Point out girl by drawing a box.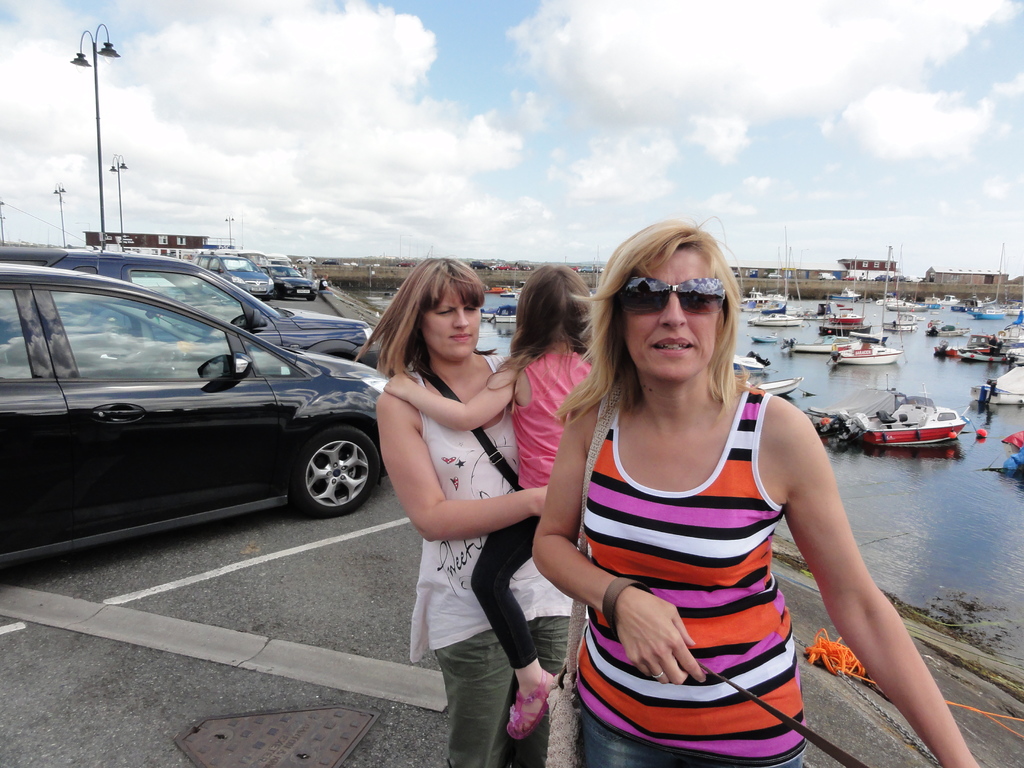
BBox(358, 260, 588, 763).
